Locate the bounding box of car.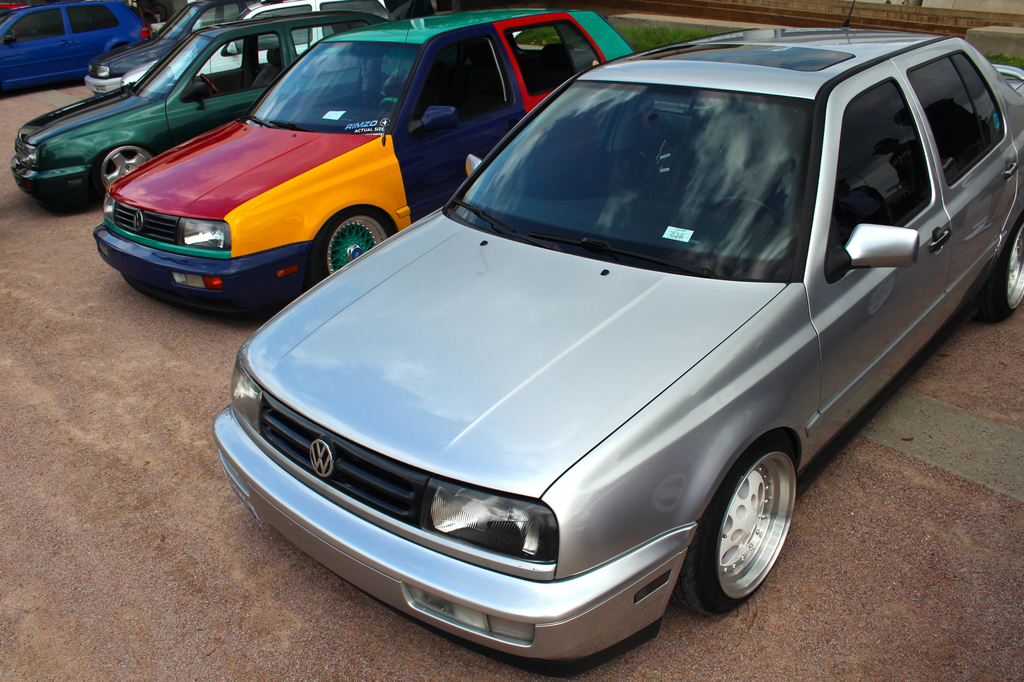
Bounding box: locate(8, 12, 394, 206).
